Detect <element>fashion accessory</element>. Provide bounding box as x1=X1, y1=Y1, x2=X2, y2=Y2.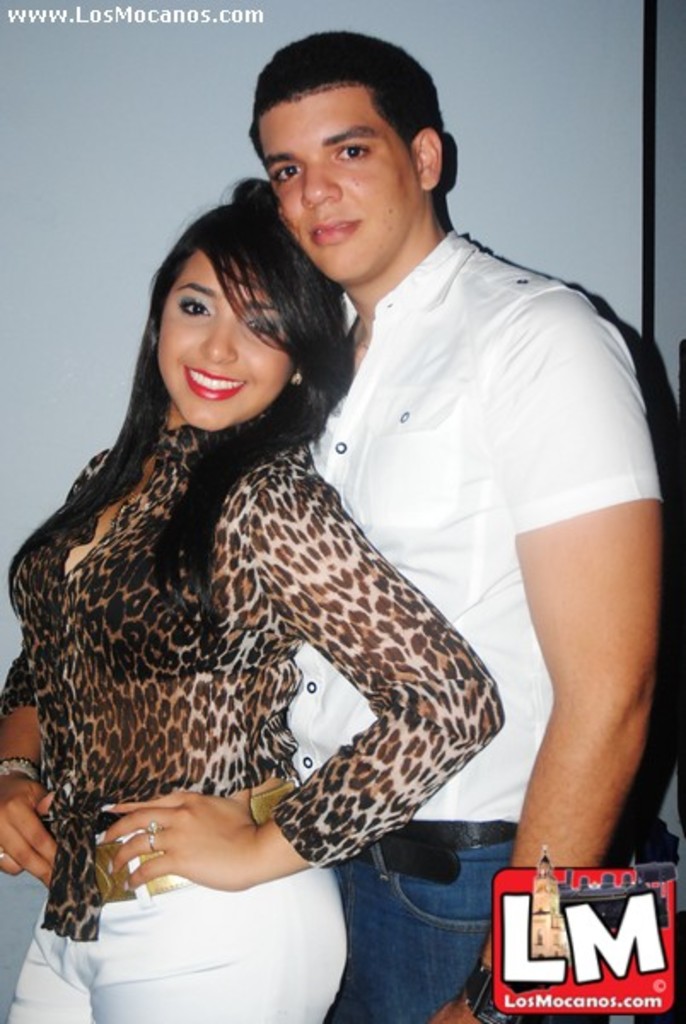
x1=145, y1=817, x2=162, y2=858.
